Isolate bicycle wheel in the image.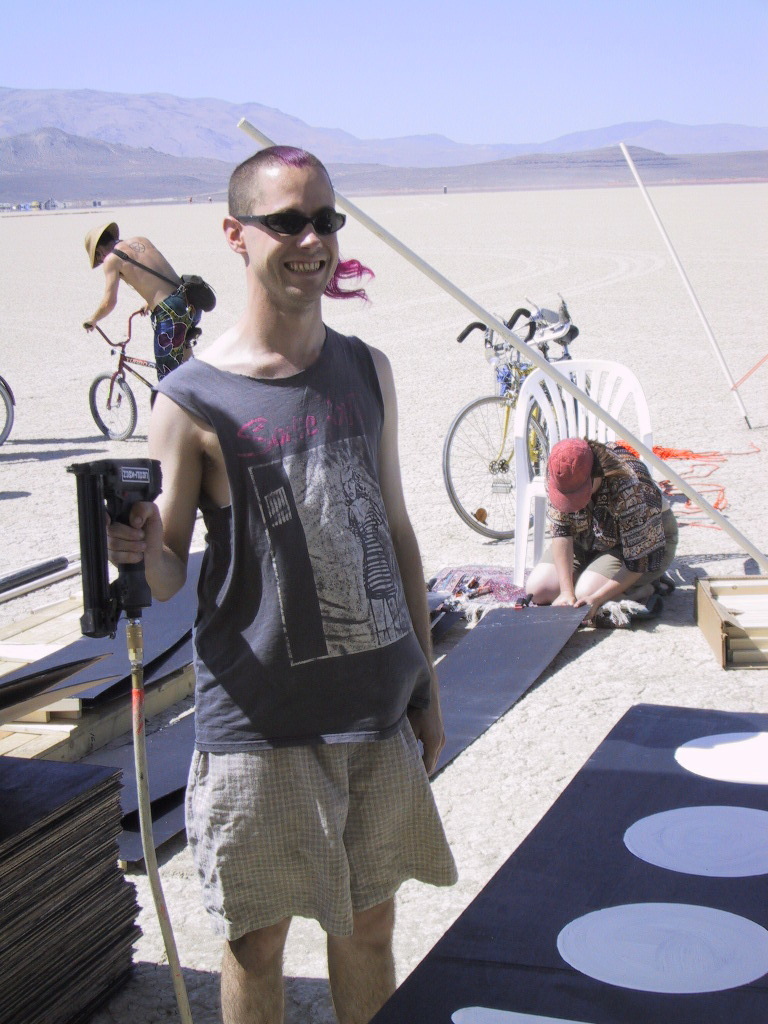
Isolated region: [left=543, top=380, right=582, bottom=470].
